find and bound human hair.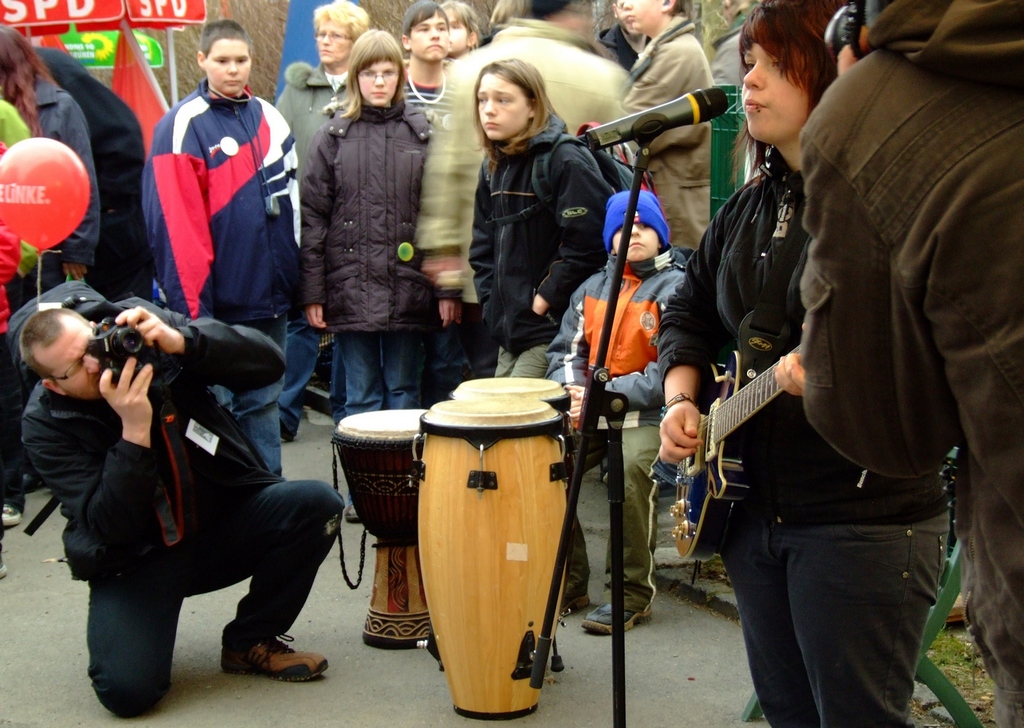
Bound: BBox(476, 50, 574, 163).
